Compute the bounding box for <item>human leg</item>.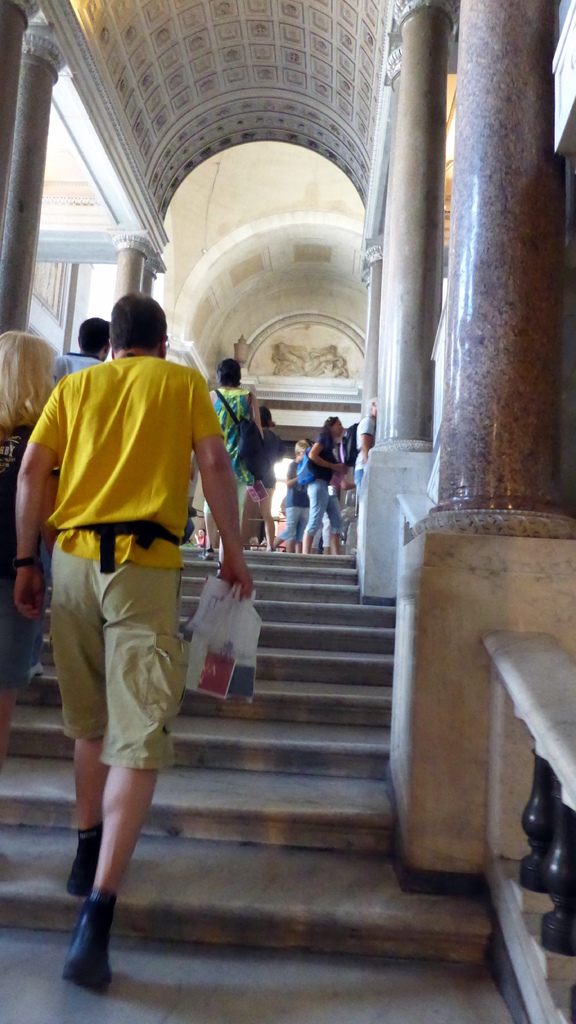
locate(62, 511, 182, 1003).
